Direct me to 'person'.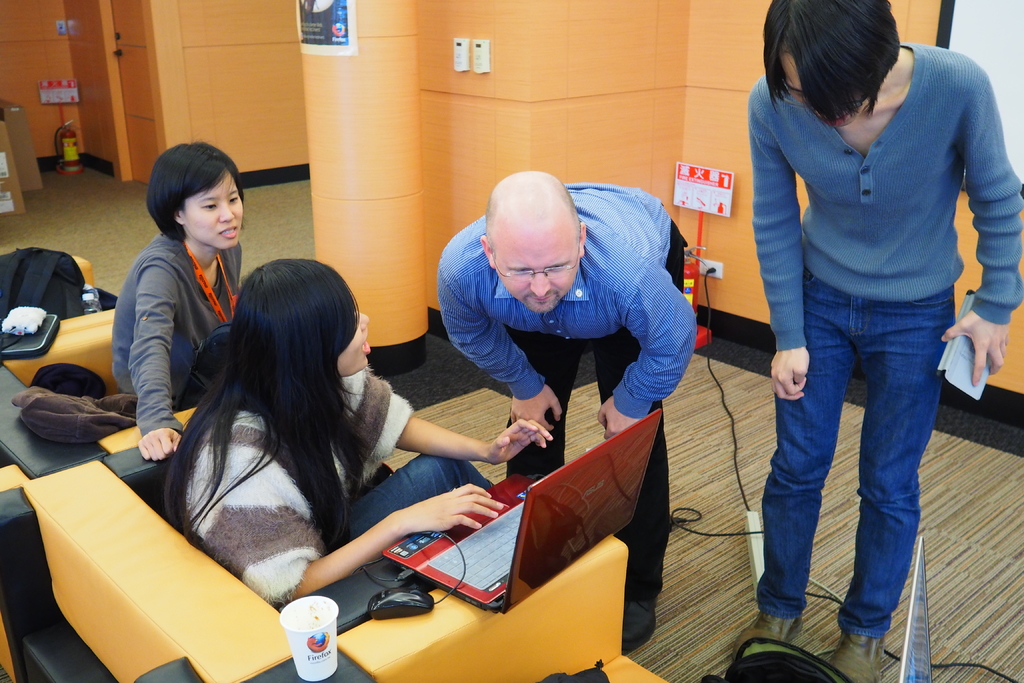
Direction: {"left": 156, "top": 252, "right": 555, "bottom": 609}.
